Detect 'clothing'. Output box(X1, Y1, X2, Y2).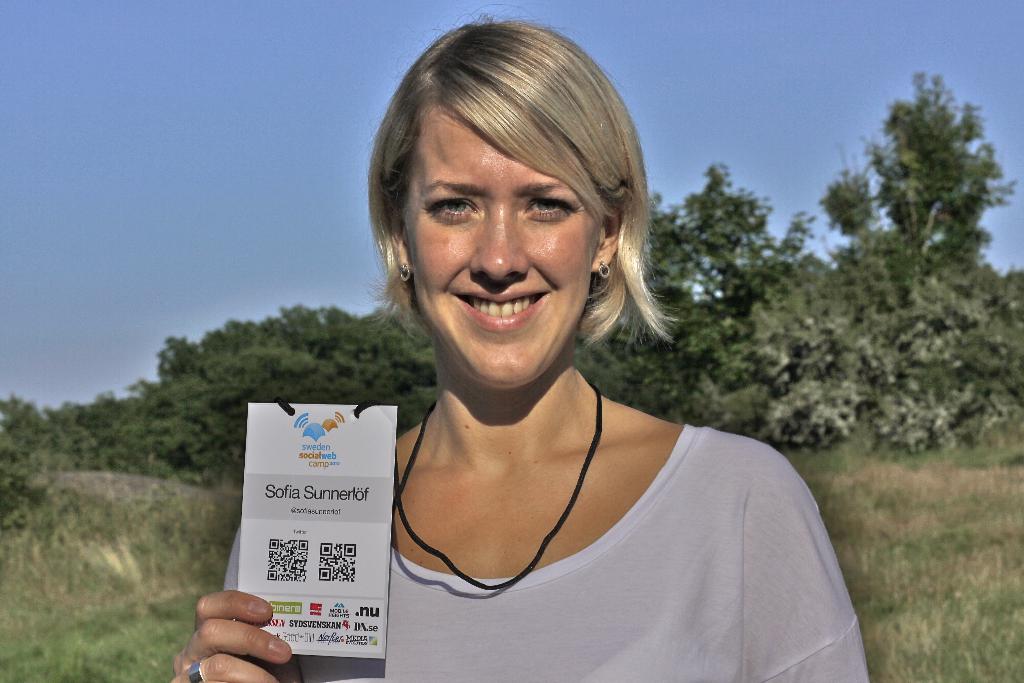
box(226, 423, 872, 682).
